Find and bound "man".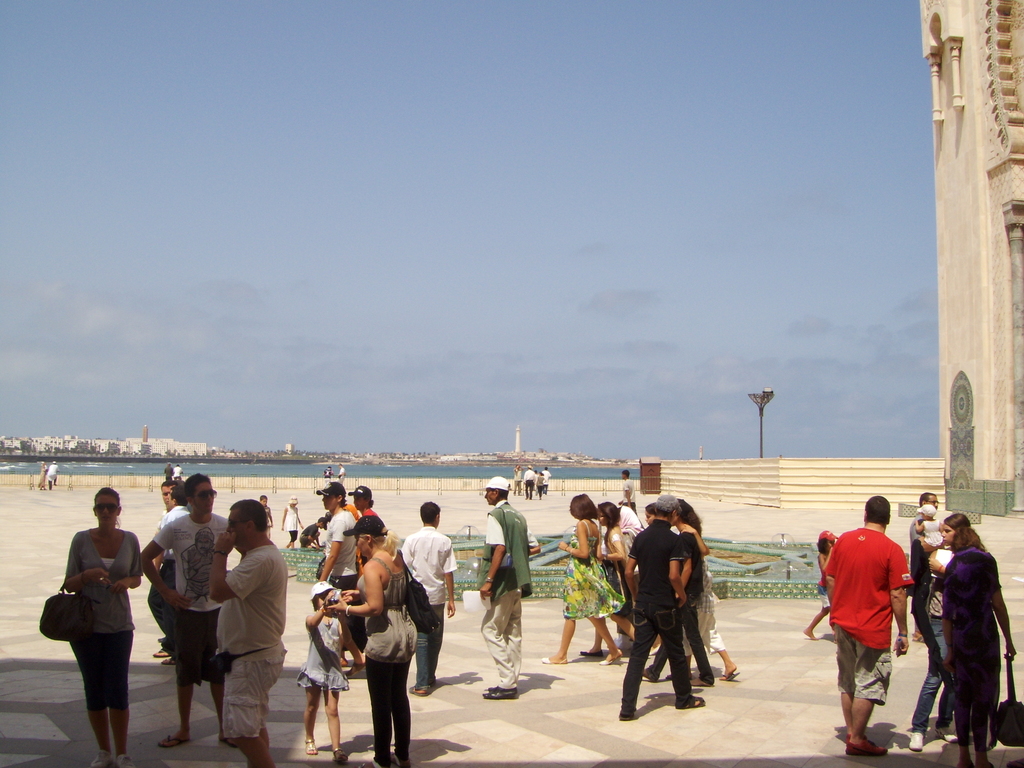
Bound: Rect(313, 481, 370, 660).
